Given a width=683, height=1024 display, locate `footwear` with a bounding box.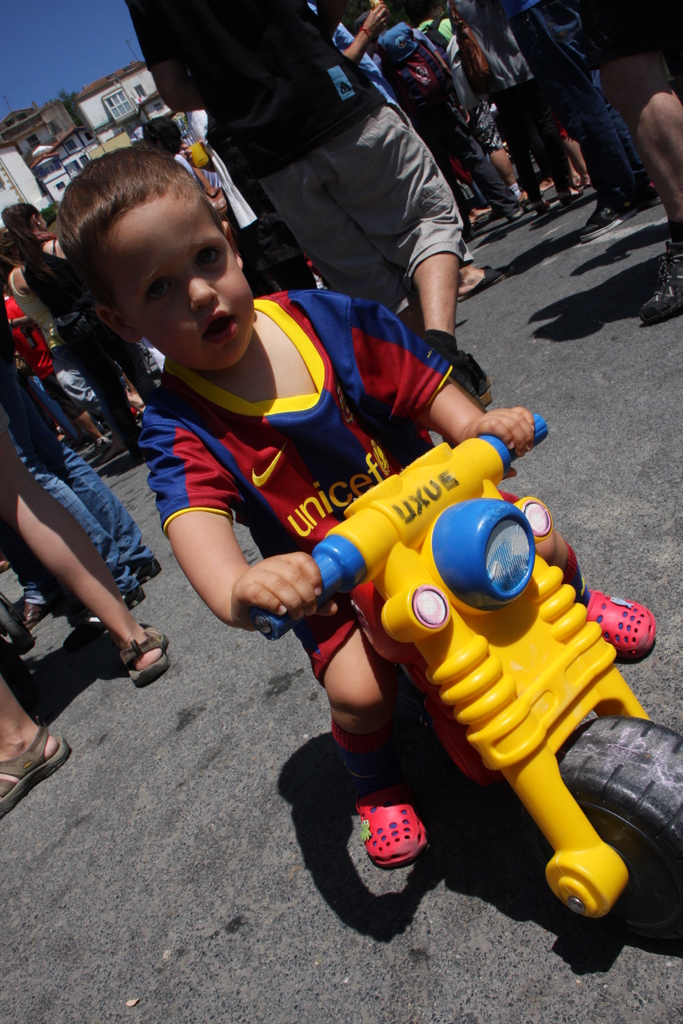
Located: box(587, 584, 659, 664).
